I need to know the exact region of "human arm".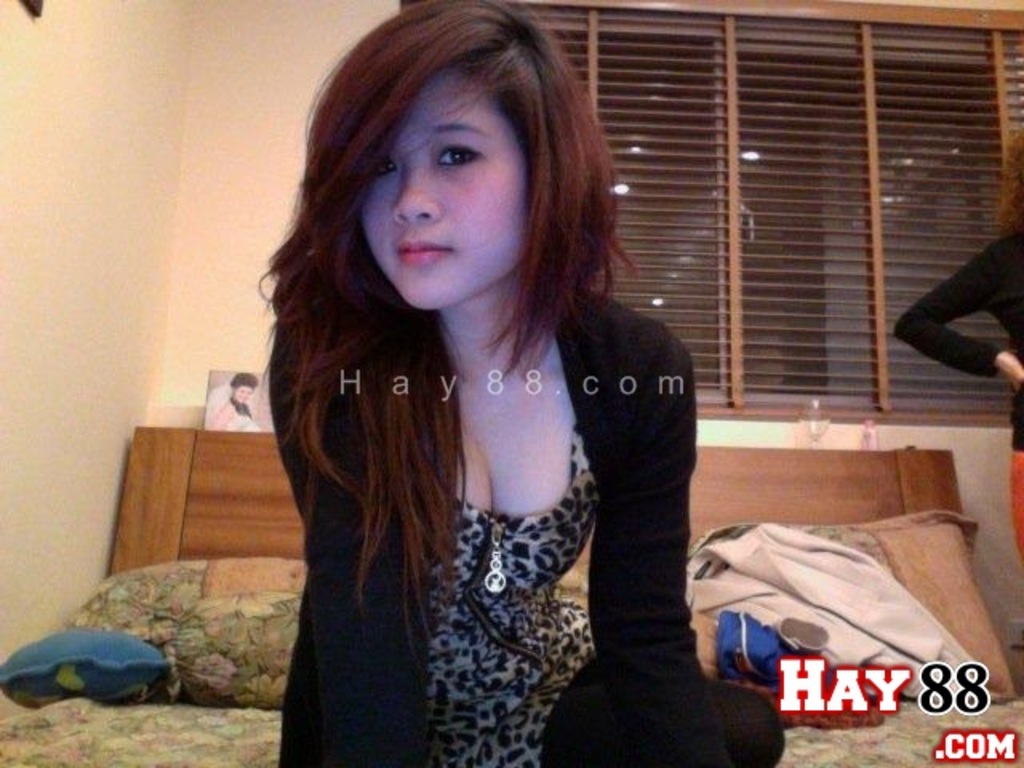
Region: <region>277, 320, 328, 766</region>.
